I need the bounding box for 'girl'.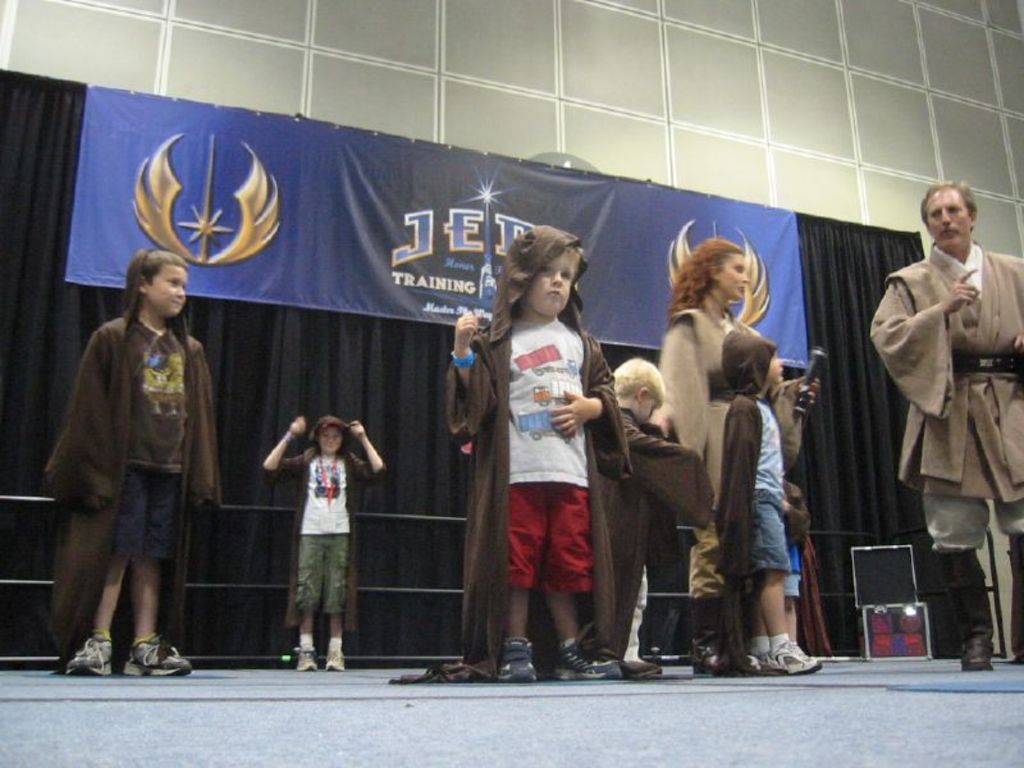
Here it is: {"left": 253, "top": 401, "right": 370, "bottom": 657}.
